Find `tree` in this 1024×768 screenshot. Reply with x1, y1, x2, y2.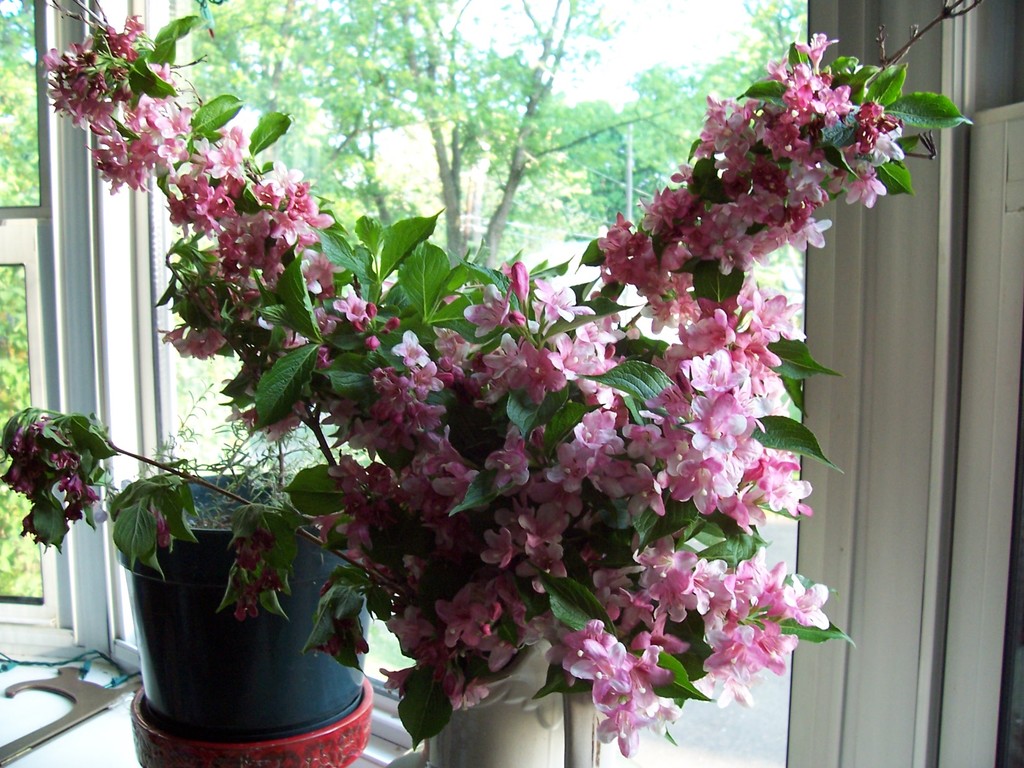
181, 0, 816, 268.
